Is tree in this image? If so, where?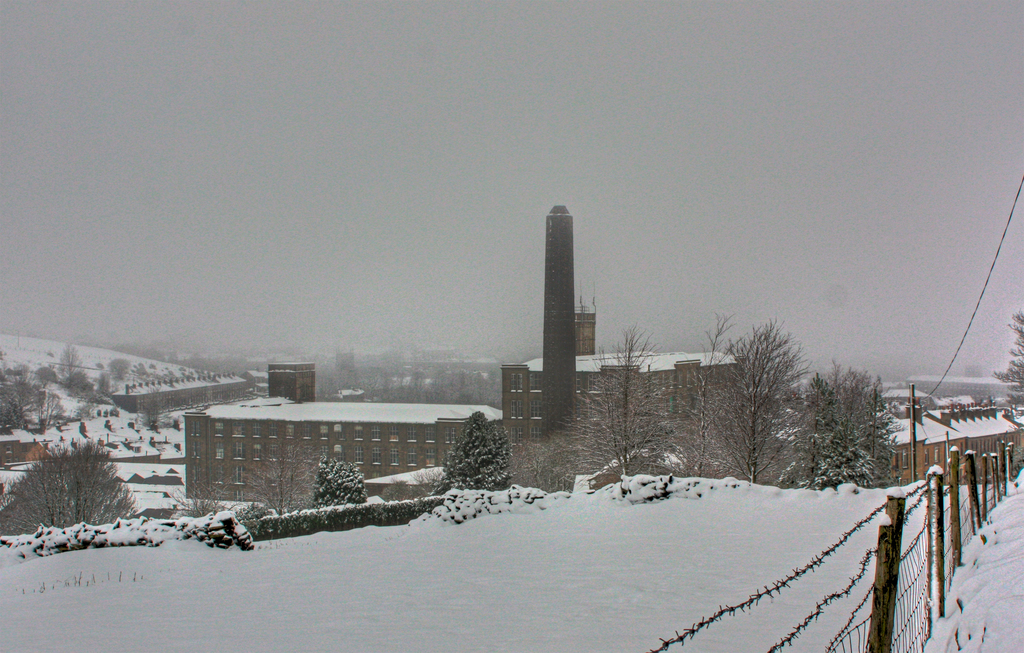
Yes, at locate(667, 307, 739, 481).
